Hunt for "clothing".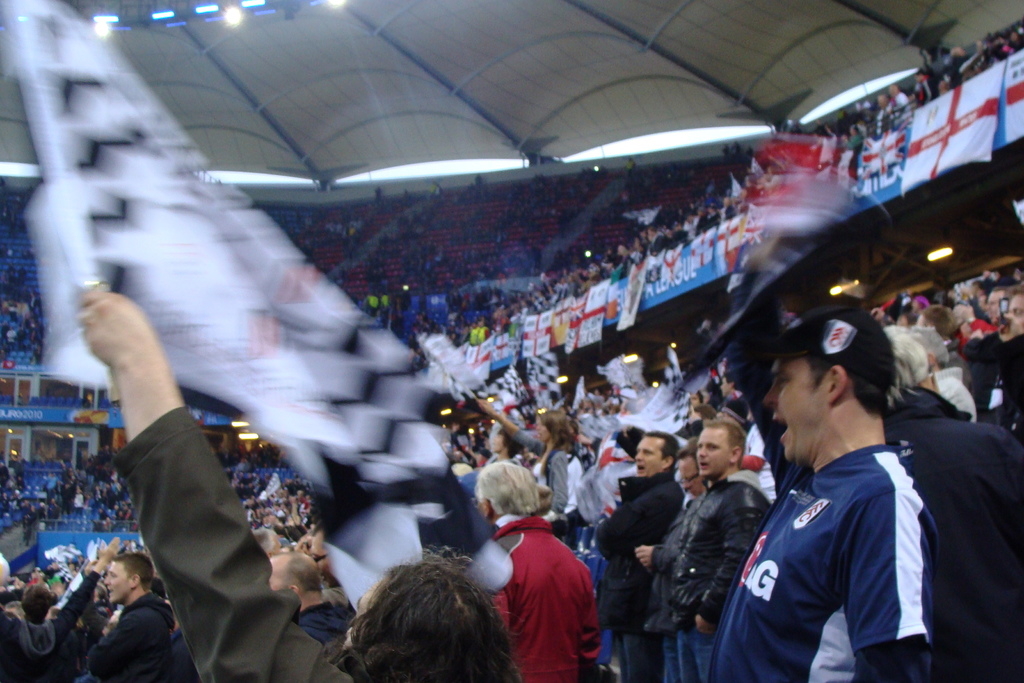
Hunted down at bbox(477, 450, 522, 470).
